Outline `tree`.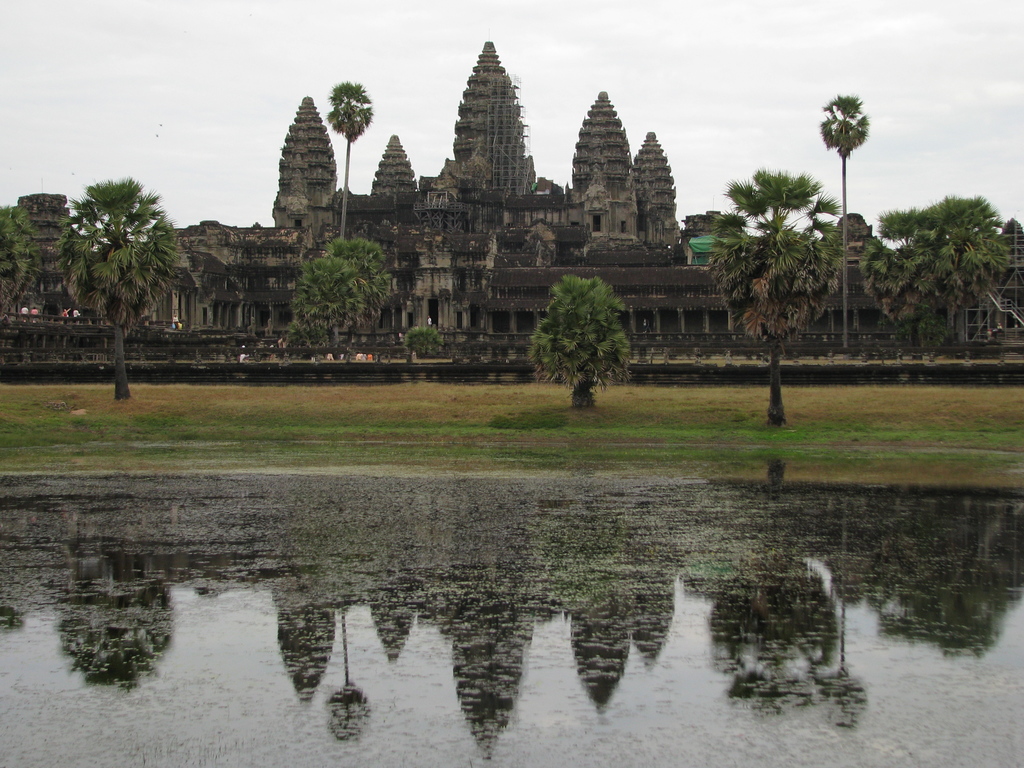
Outline: 323/81/373/241.
